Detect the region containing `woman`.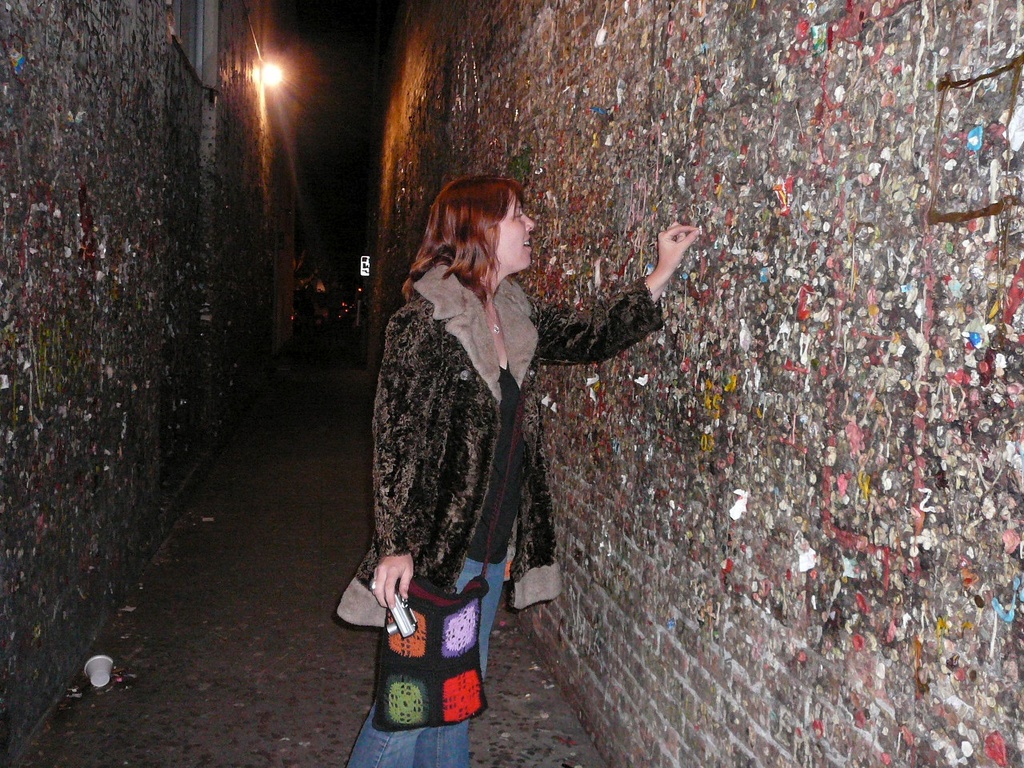
[left=349, top=147, right=558, bottom=716].
